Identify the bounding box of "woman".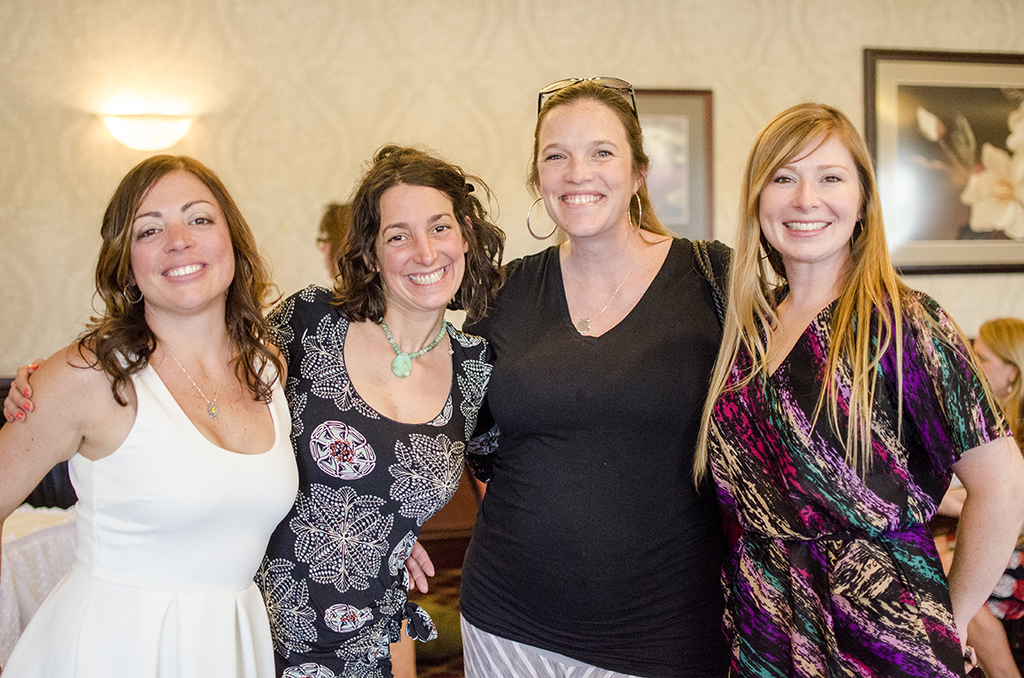
left=447, top=75, right=768, bottom=677.
